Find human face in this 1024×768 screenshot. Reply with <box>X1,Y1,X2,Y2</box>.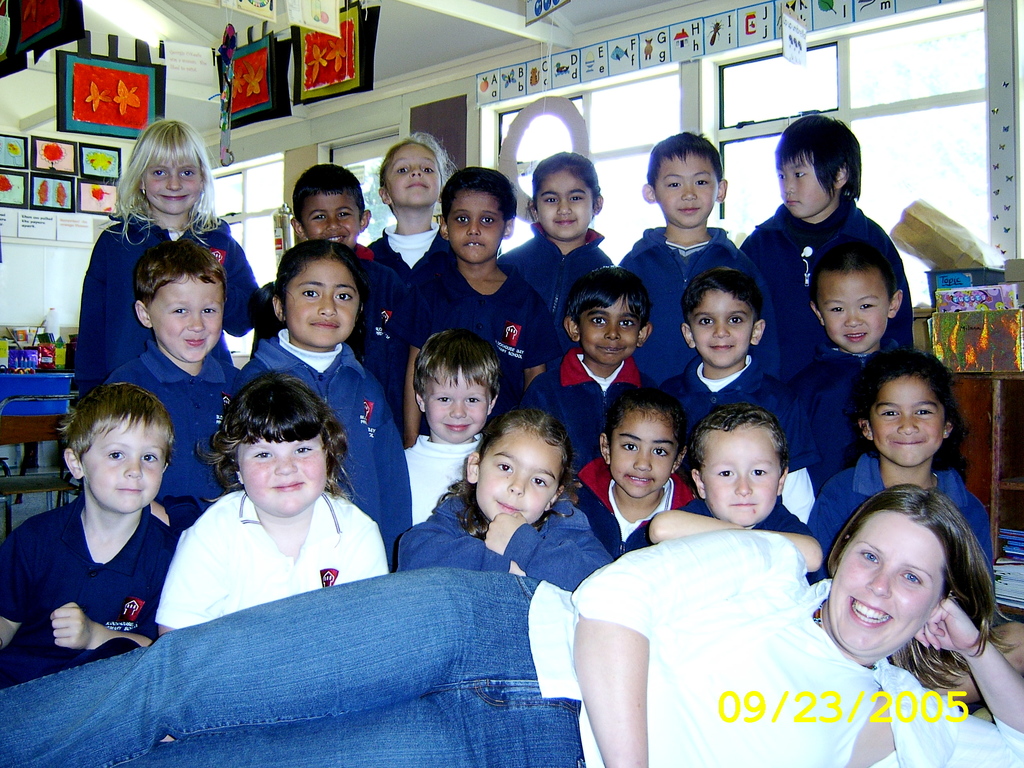
<box>580,295,641,366</box>.
